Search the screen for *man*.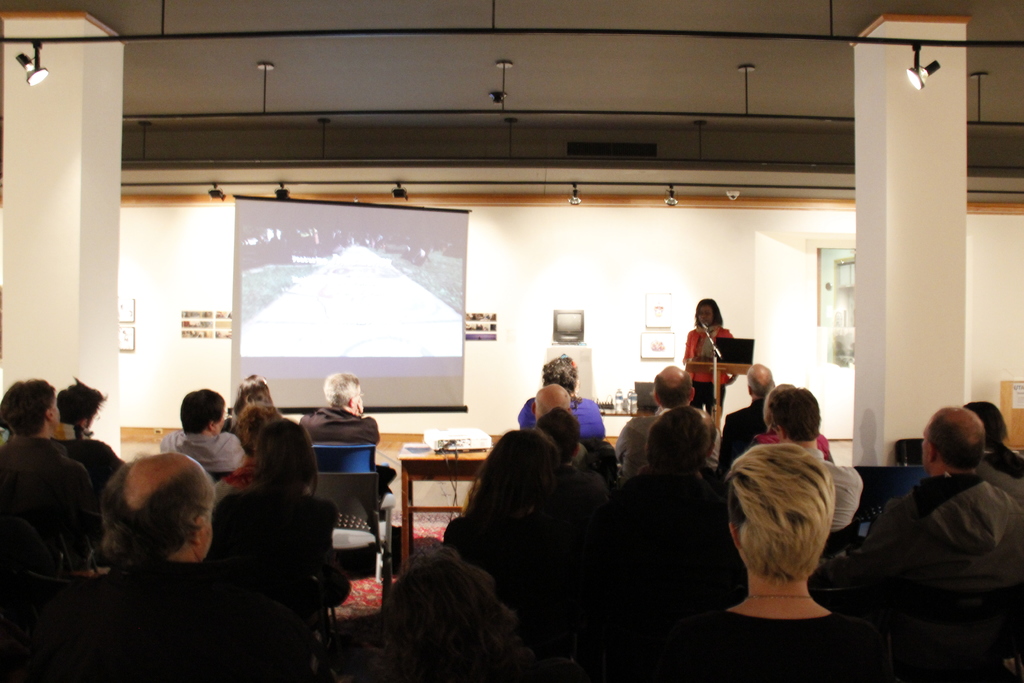
Found at left=516, top=356, right=606, bottom=437.
